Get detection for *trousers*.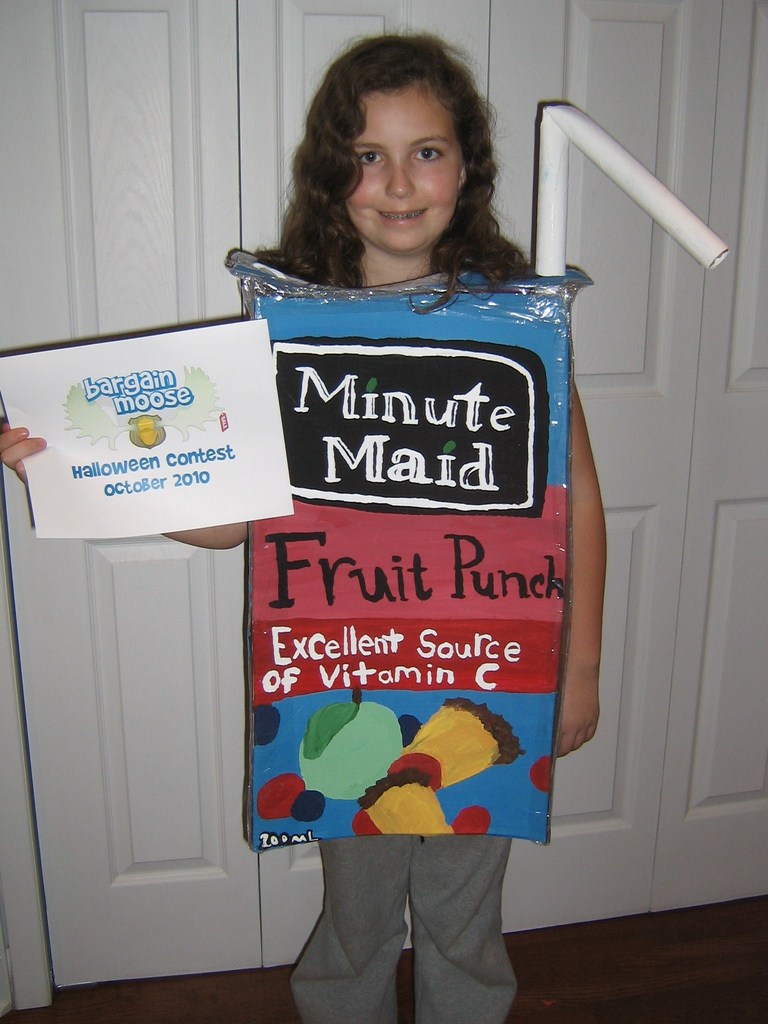
Detection: left=279, top=828, right=524, bottom=1002.
